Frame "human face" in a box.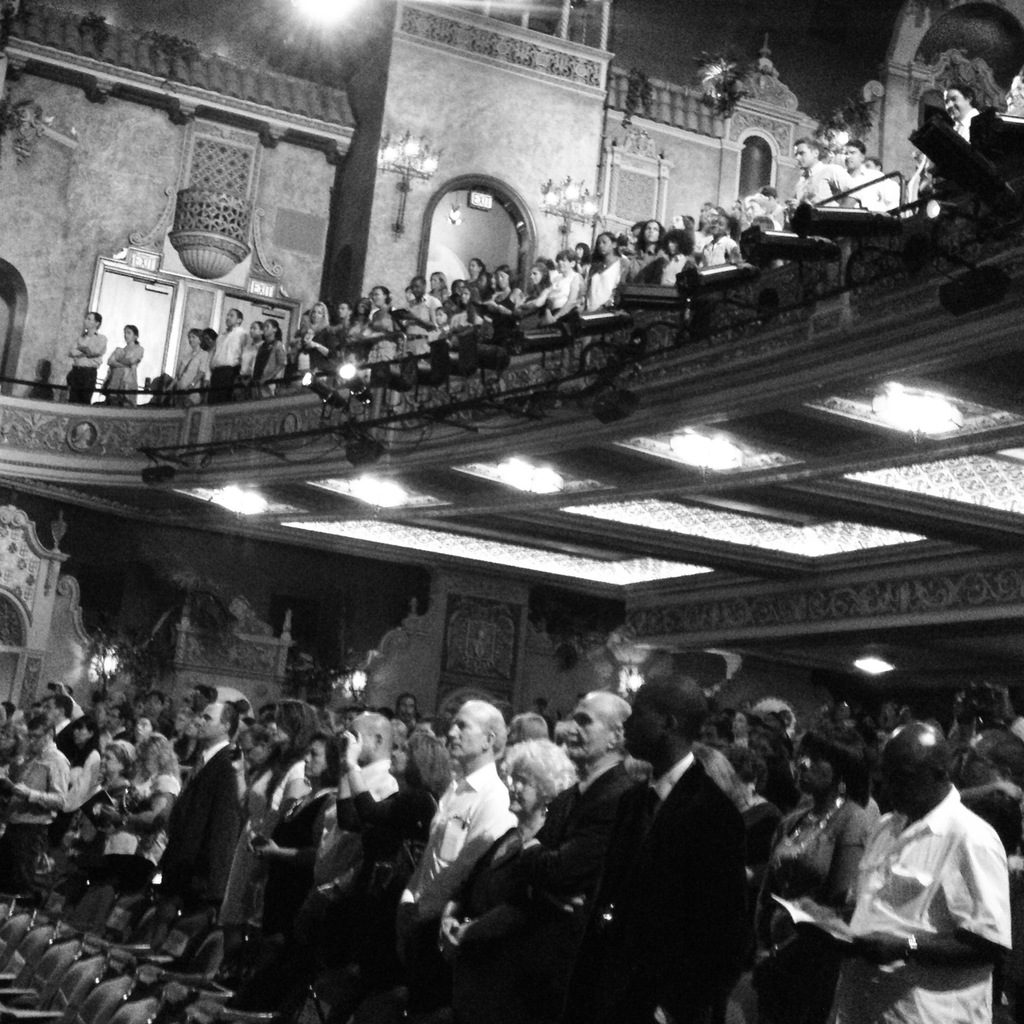
265, 323, 275, 340.
